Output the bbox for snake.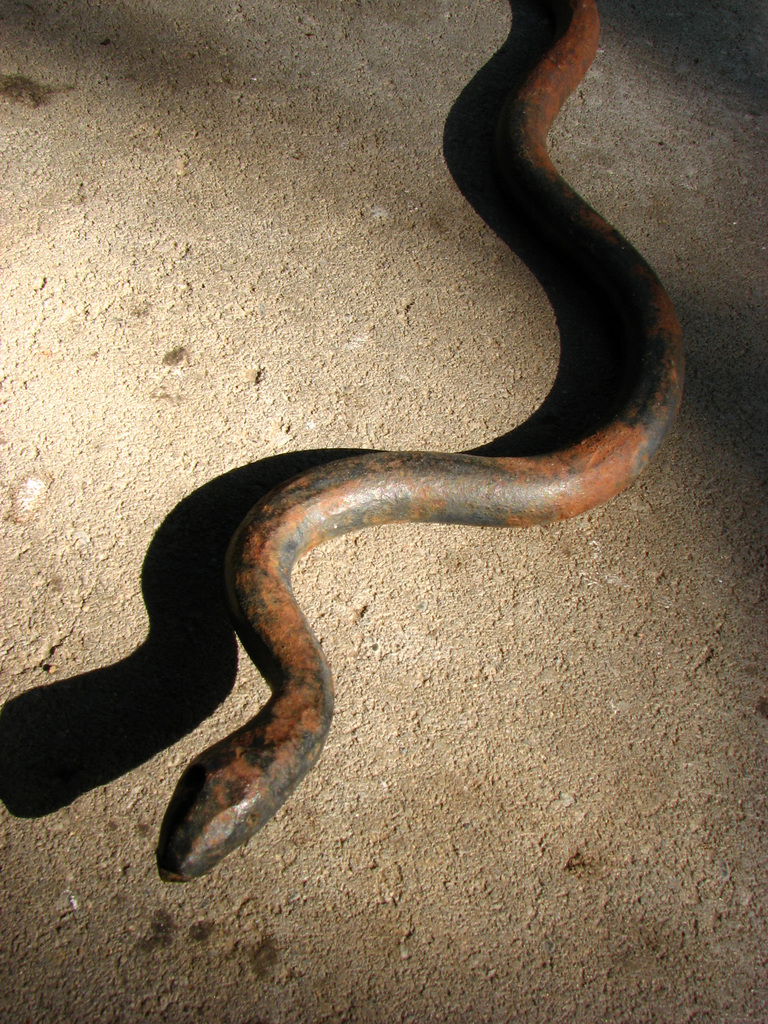
[left=160, top=1, right=689, bottom=881].
